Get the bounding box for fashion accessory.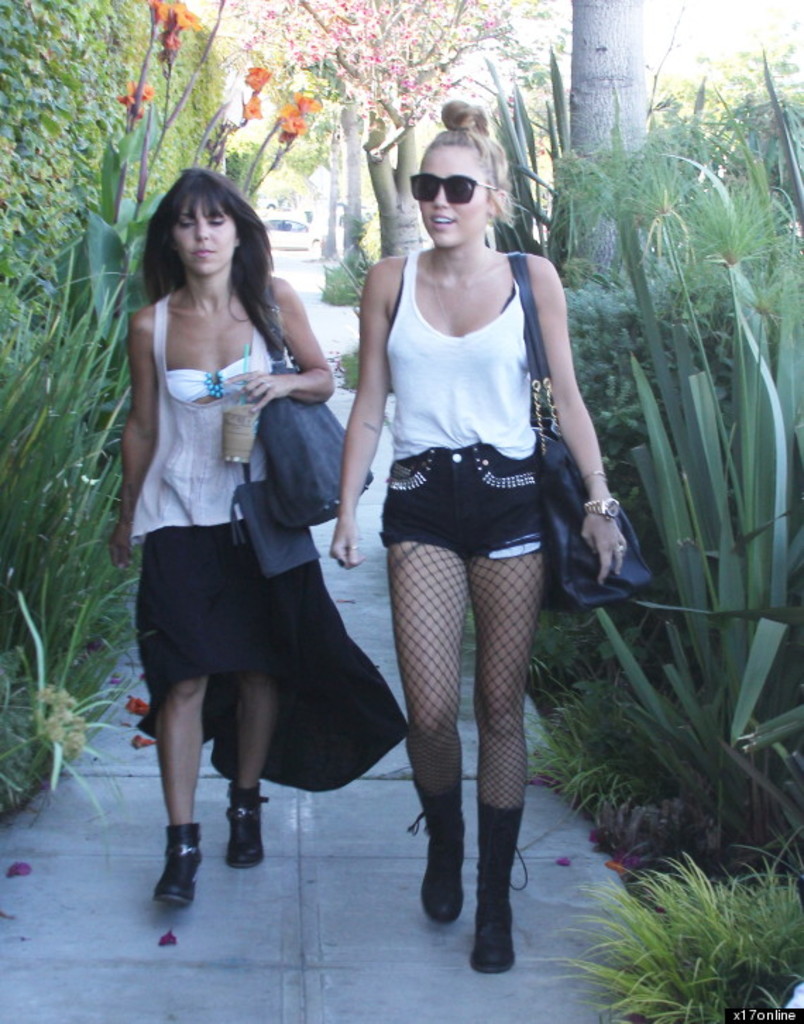
(left=255, top=284, right=374, bottom=530).
